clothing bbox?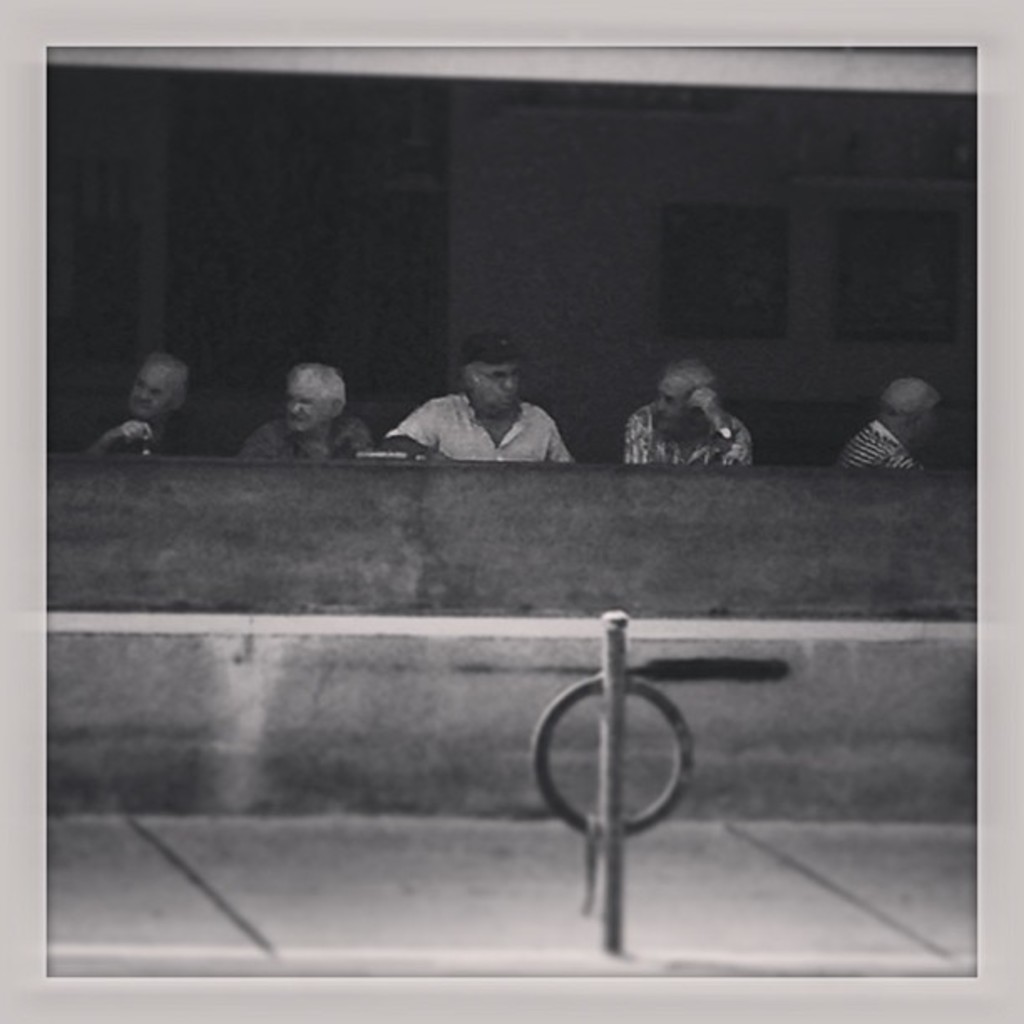
[236,403,360,460]
